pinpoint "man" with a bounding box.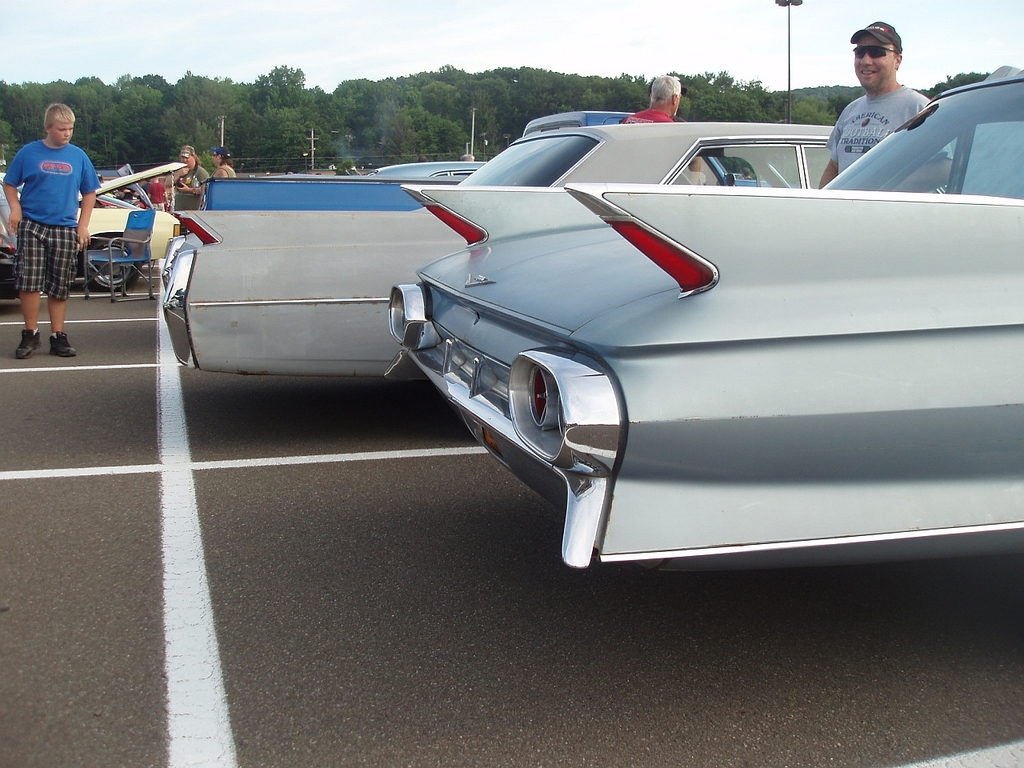
rect(623, 74, 681, 120).
